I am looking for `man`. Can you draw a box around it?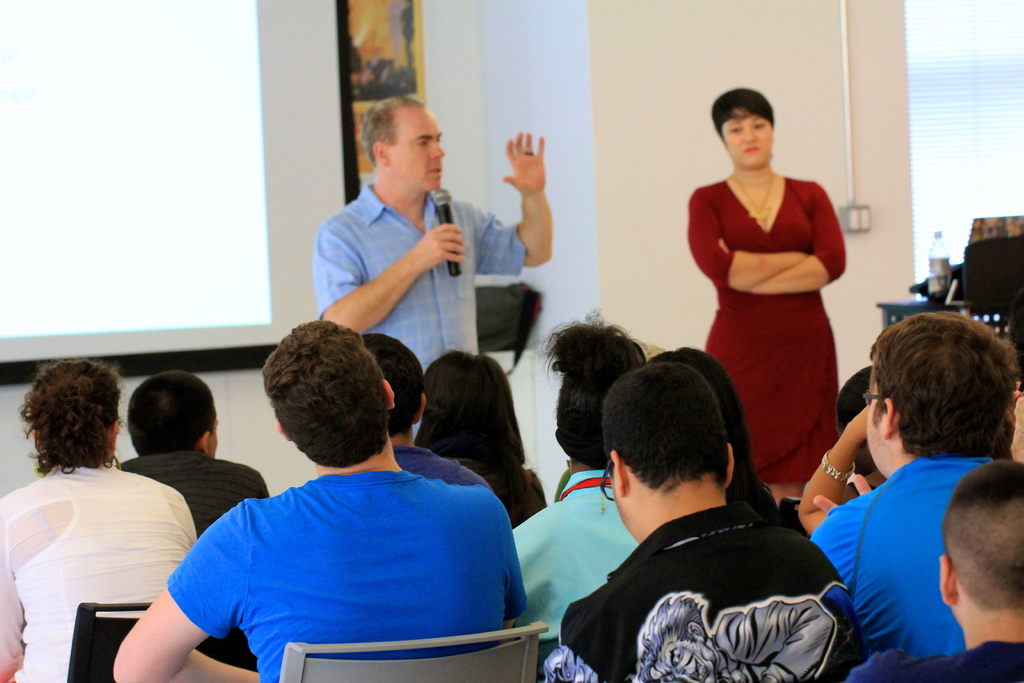
Sure, the bounding box is bbox(533, 356, 856, 673).
